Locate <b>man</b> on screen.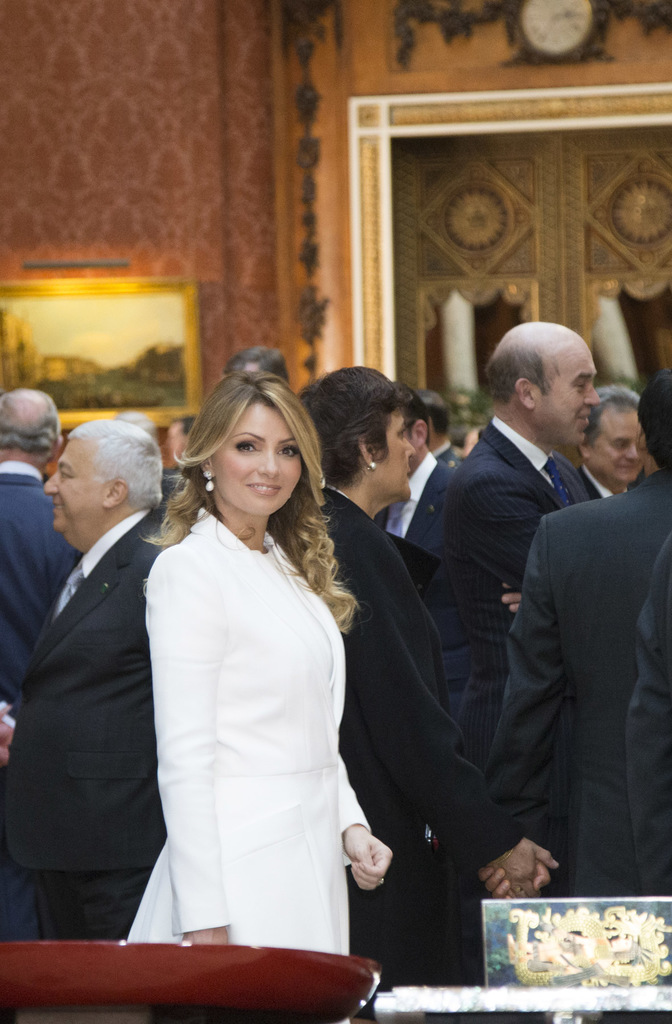
On screen at region(468, 375, 671, 1023).
